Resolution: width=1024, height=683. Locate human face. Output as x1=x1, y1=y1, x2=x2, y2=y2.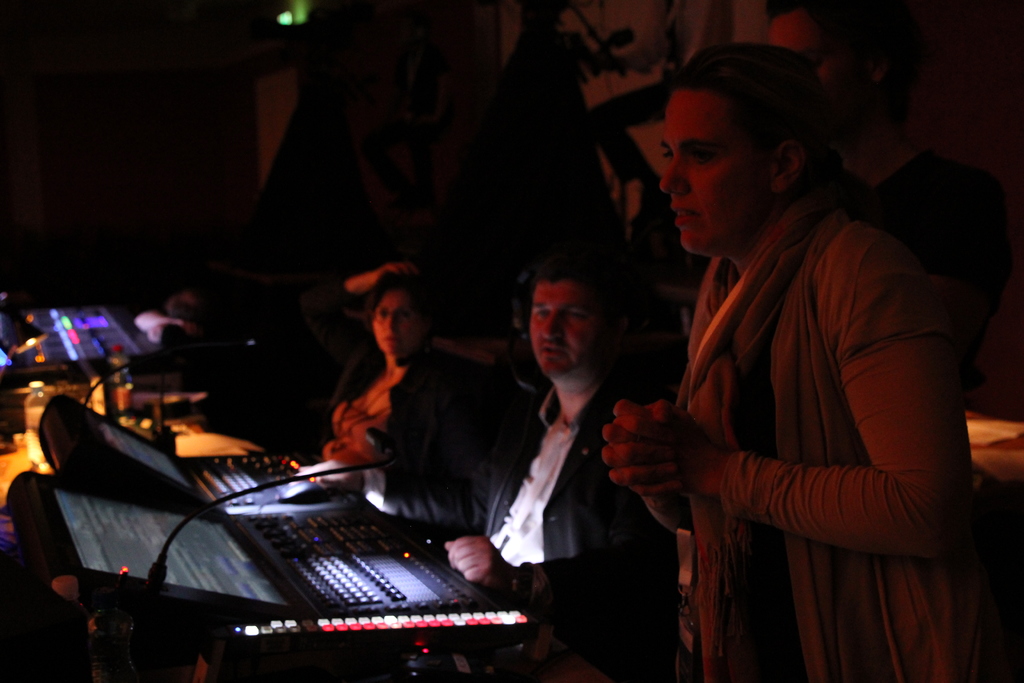
x1=378, y1=295, x2=425, y2=356.
